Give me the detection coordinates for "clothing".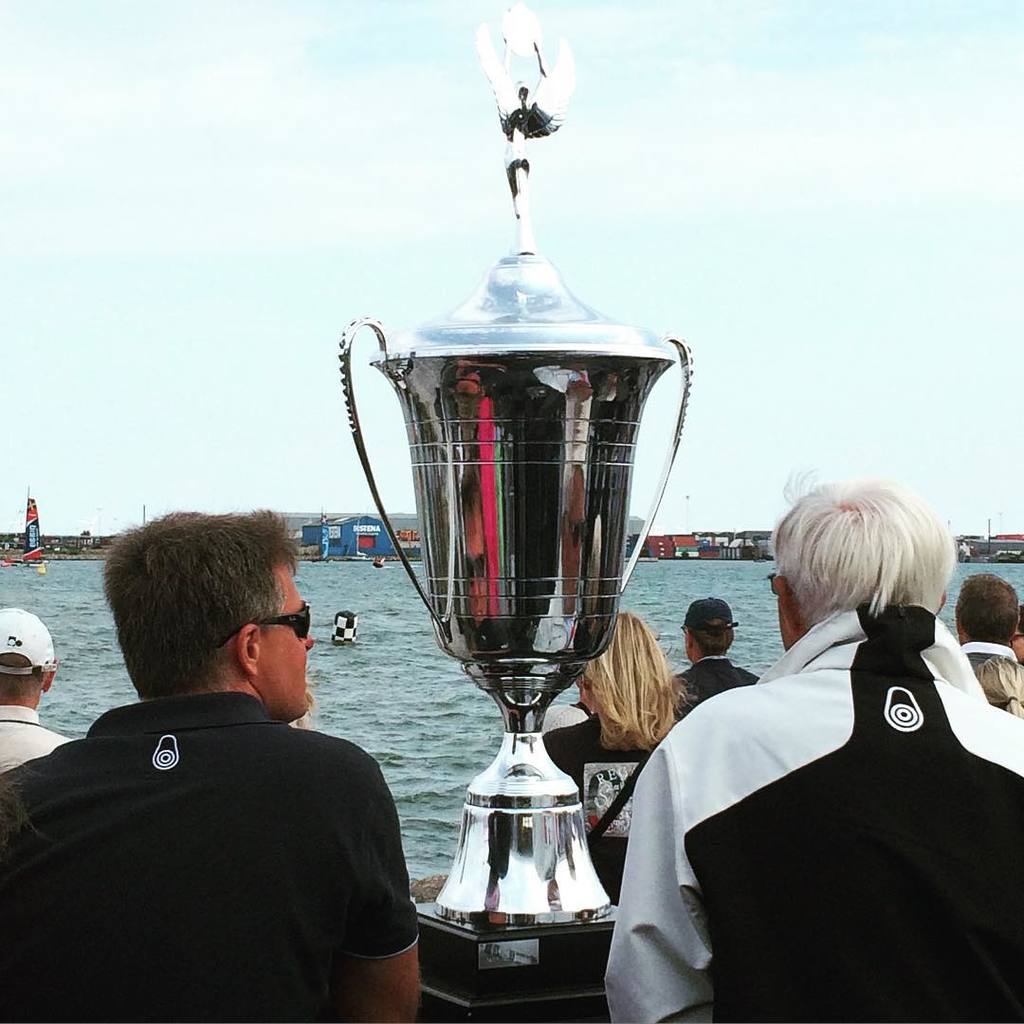
box(538, 713, 662, 908).
